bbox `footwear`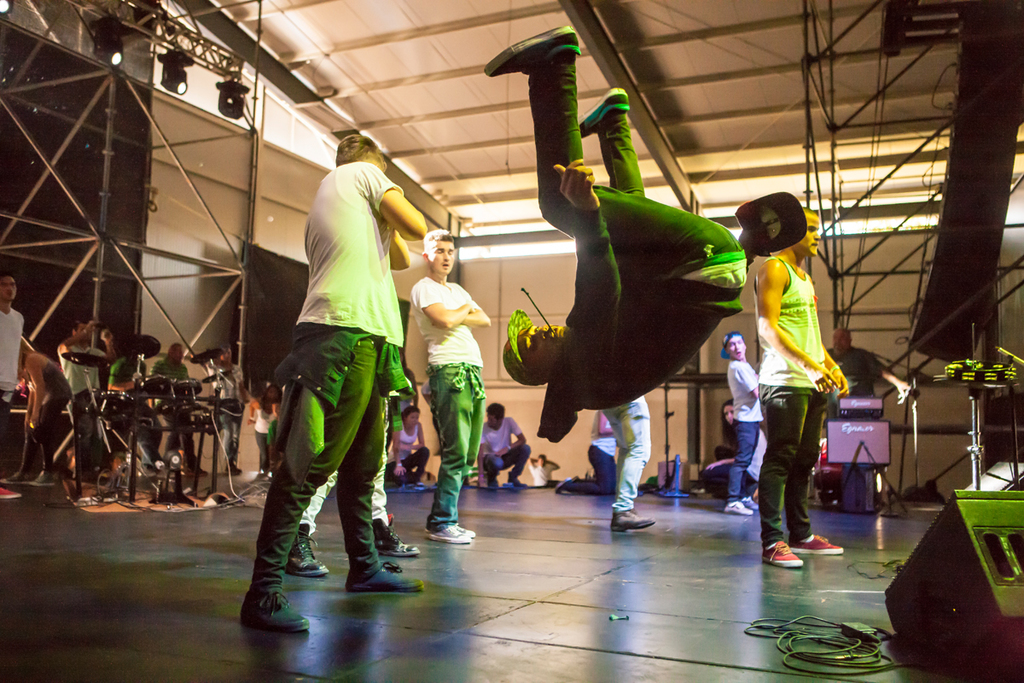
422, 518, 480, 546
